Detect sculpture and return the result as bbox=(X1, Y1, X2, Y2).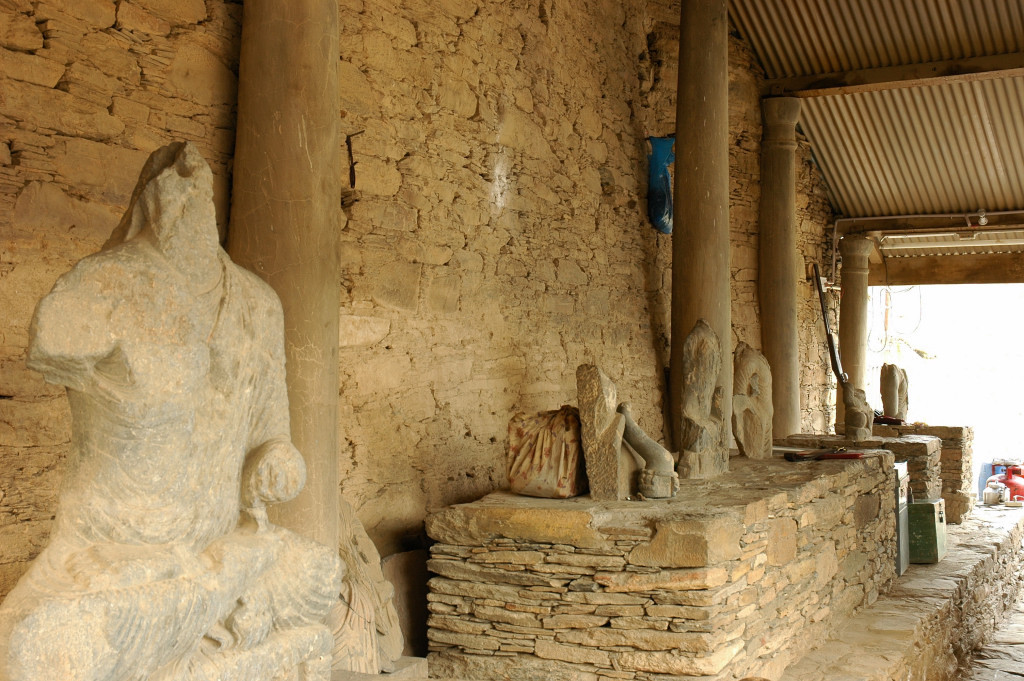
bbox=(603, 395, 679, 499).
